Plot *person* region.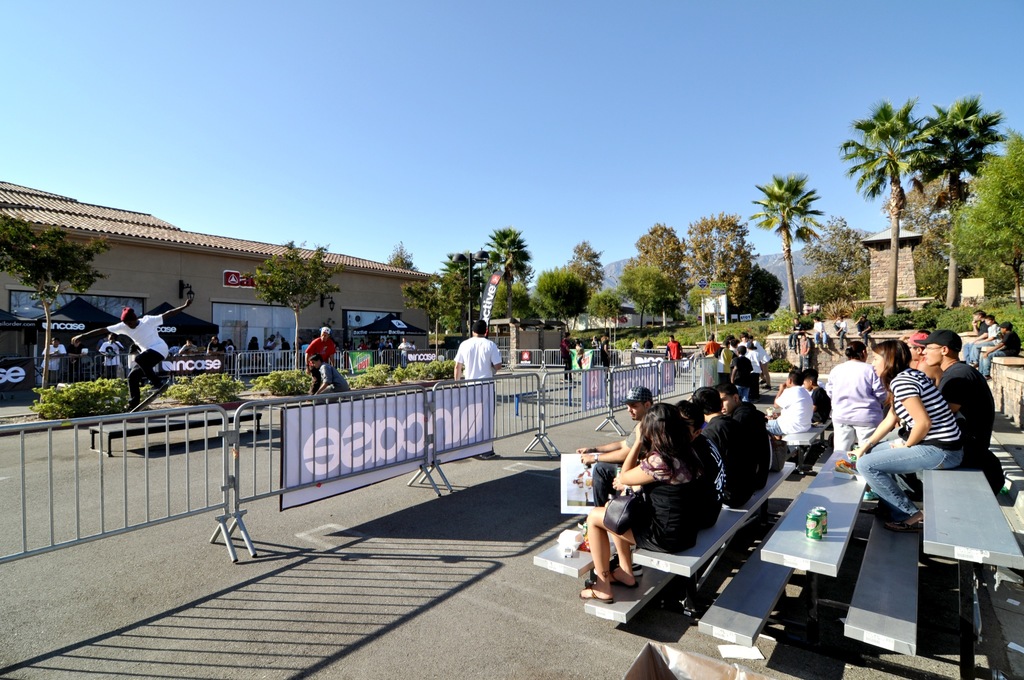
Plotted at region(449, 320, 502, 403).
